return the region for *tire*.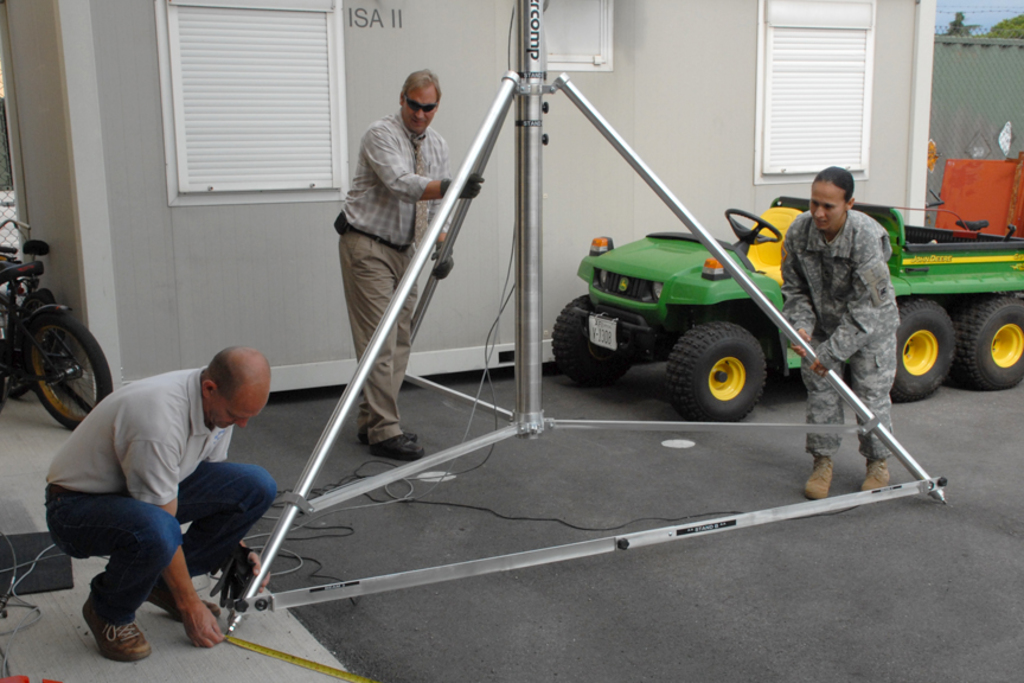
670, 315, 787, 404.
